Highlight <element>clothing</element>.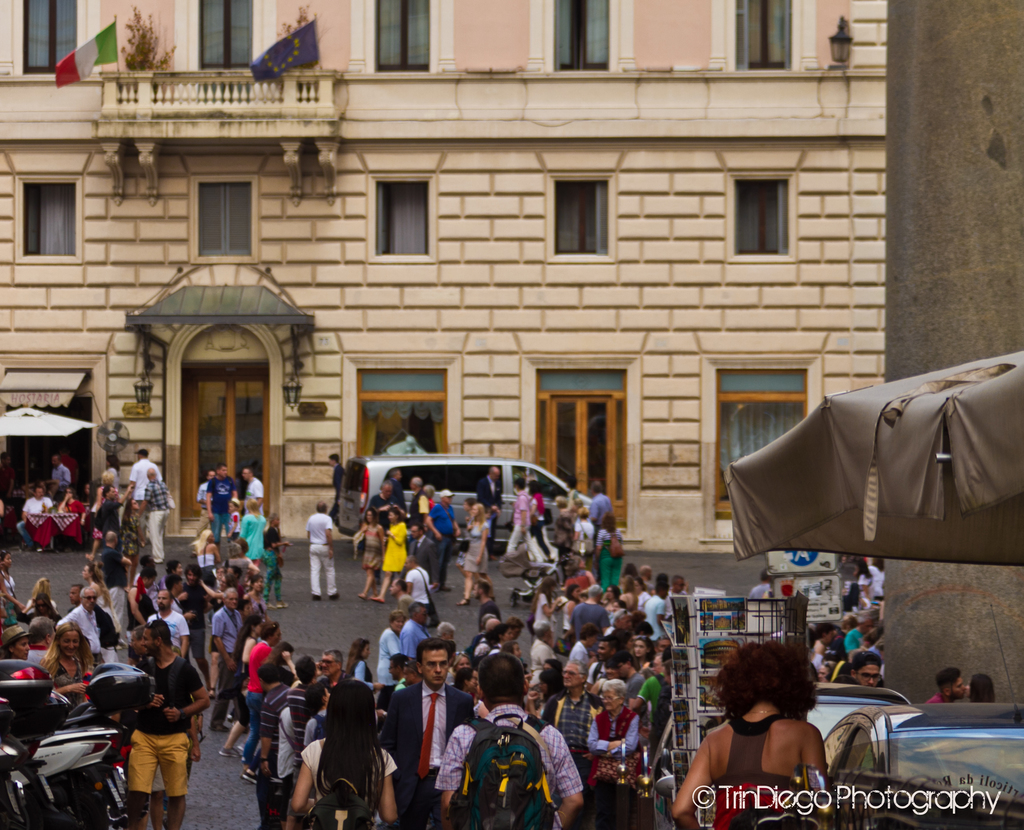
Highlighted region: box=[508, 491, 542, 553].
